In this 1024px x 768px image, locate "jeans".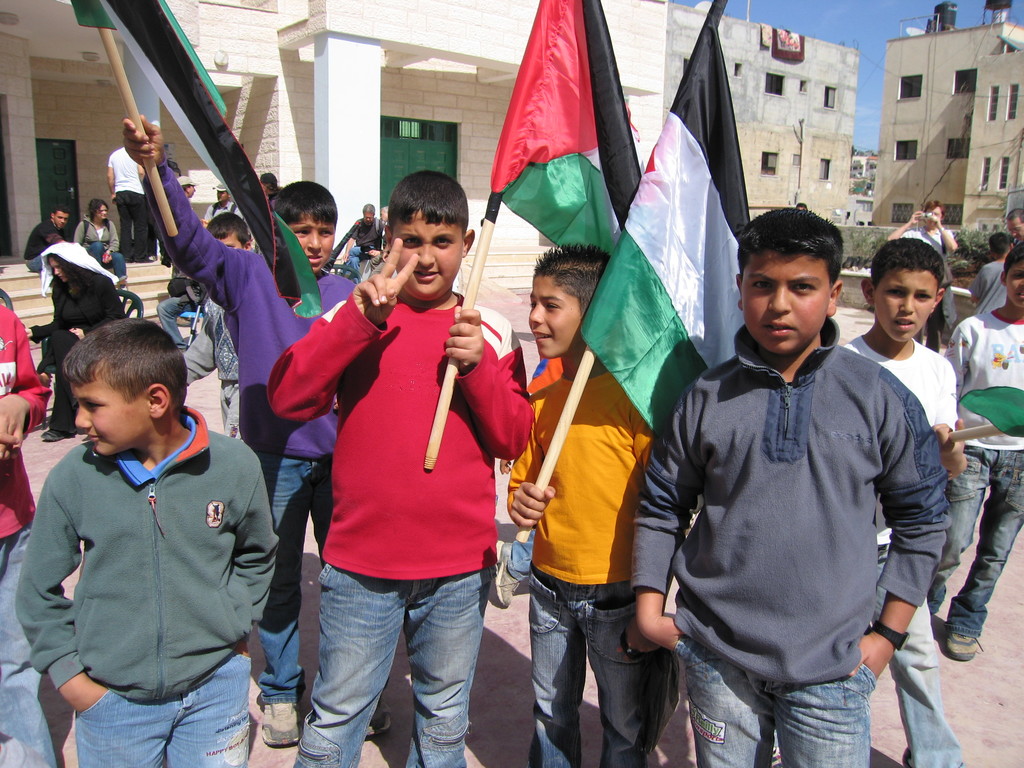
Bounding box: <bbox>946, 447, 1023, 636</bbox>.
